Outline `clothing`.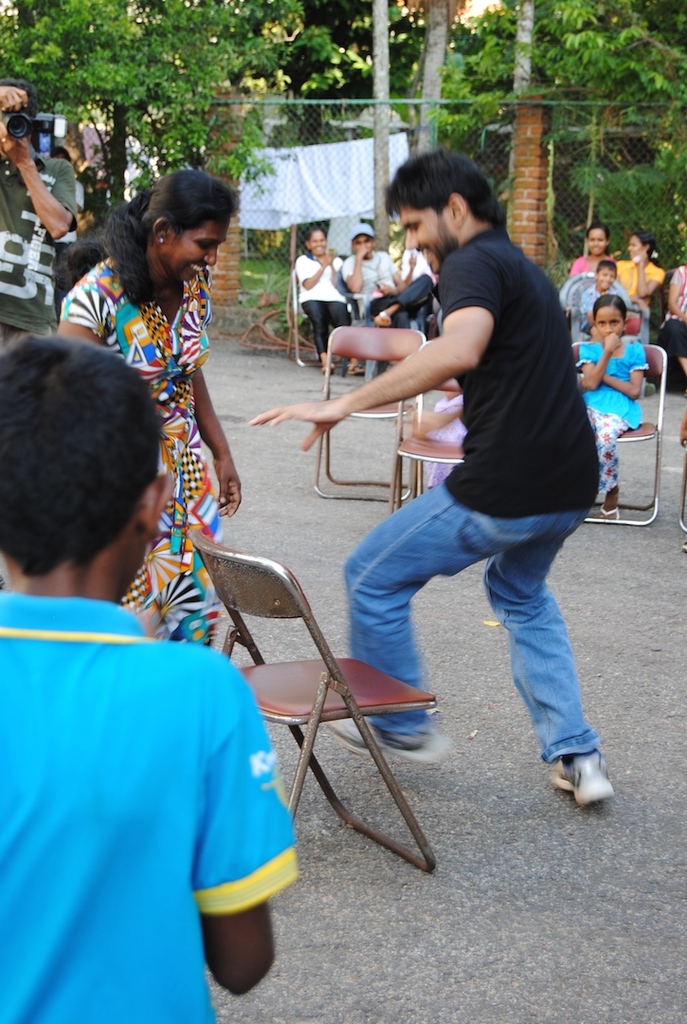
Outline: {"x1": 613, "y1": 252, "x2": 660, "y2": 310}.
